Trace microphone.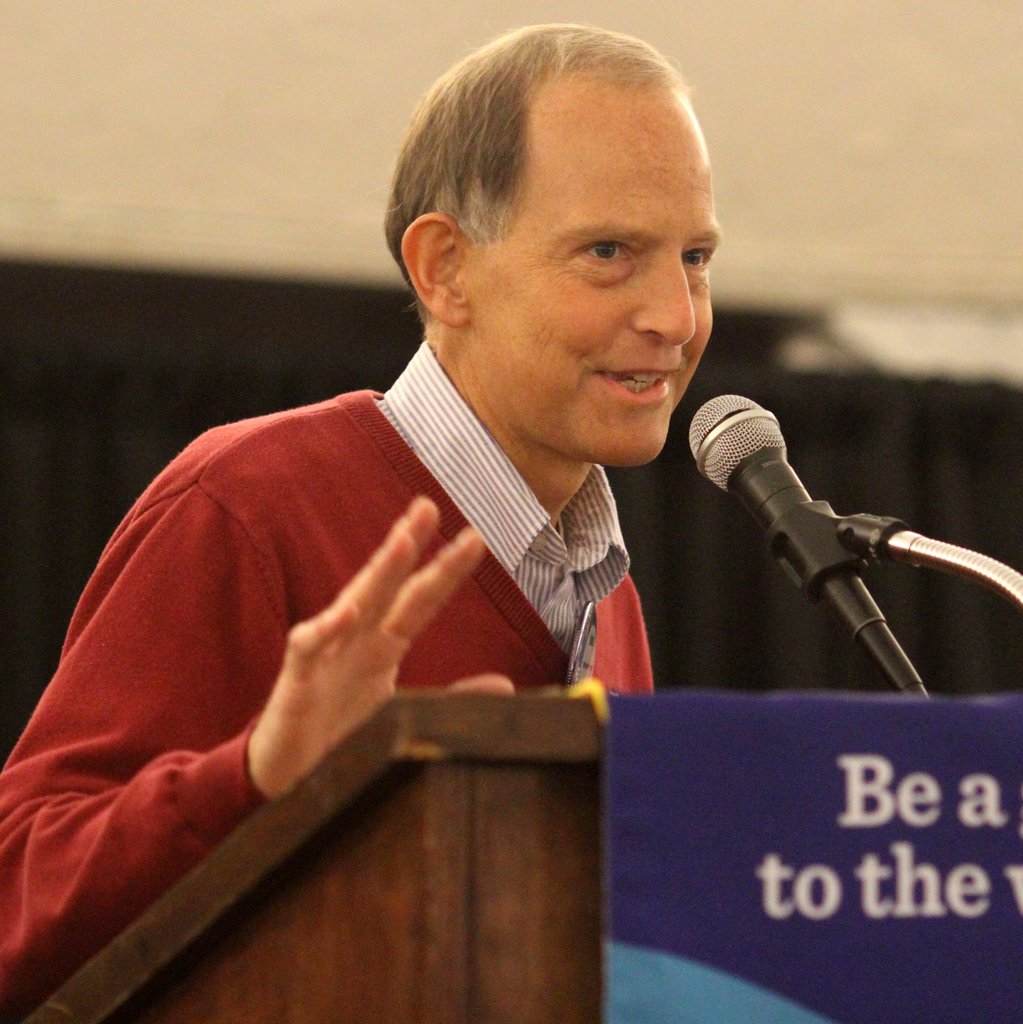
Traced to Rect(687, 380, 981, 696).
